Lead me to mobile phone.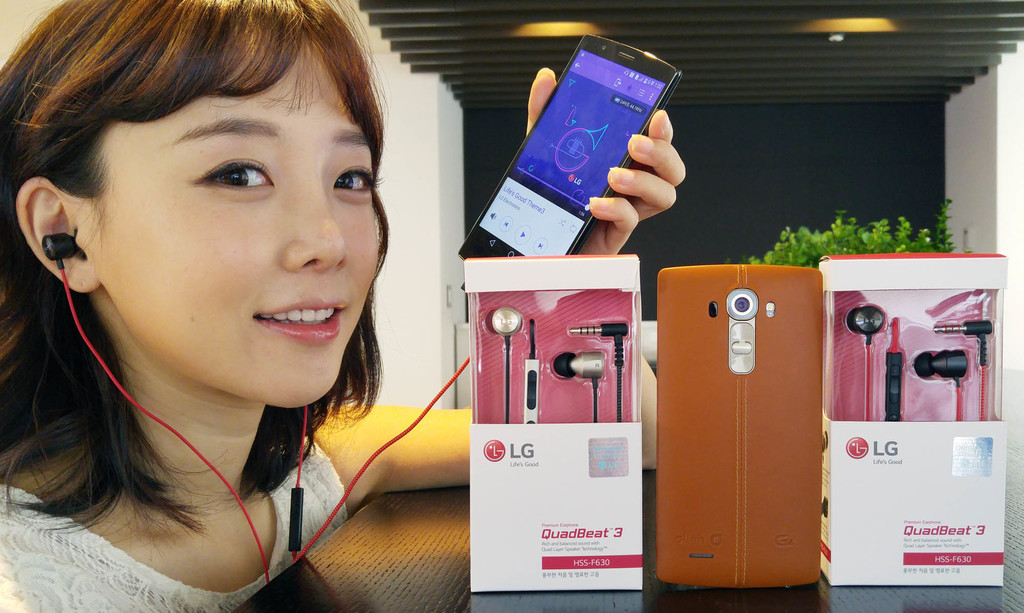
Lead to x1=458, y1=33, x2=685, y2=257.
